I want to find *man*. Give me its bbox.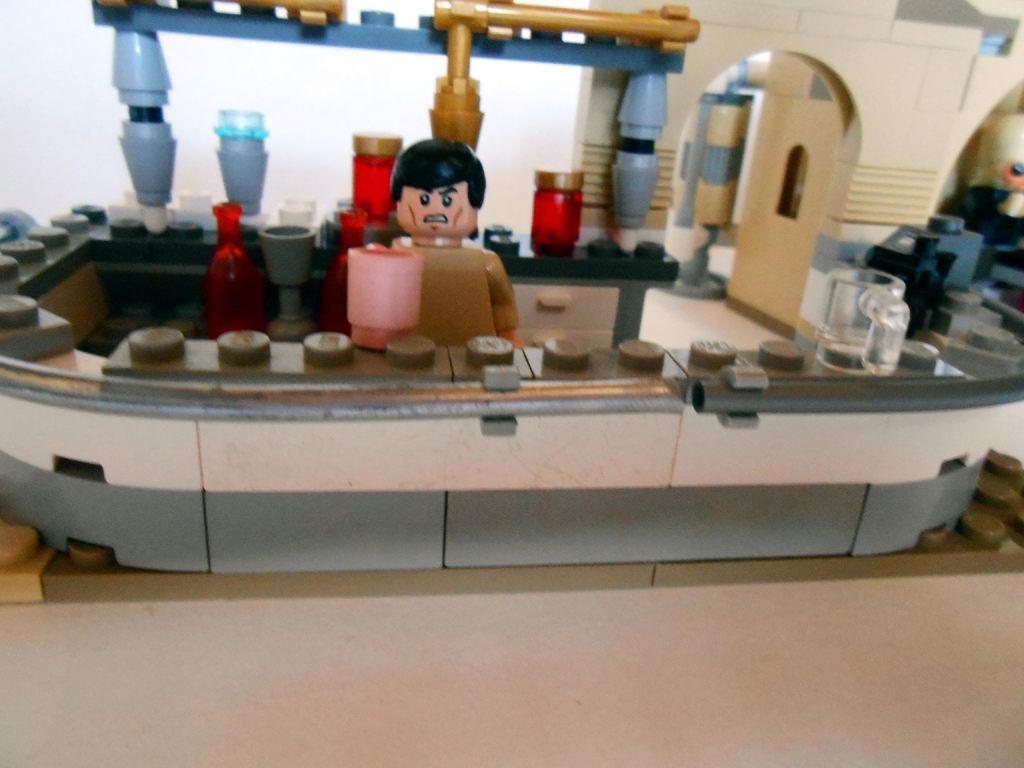
[389,143,527,339].
